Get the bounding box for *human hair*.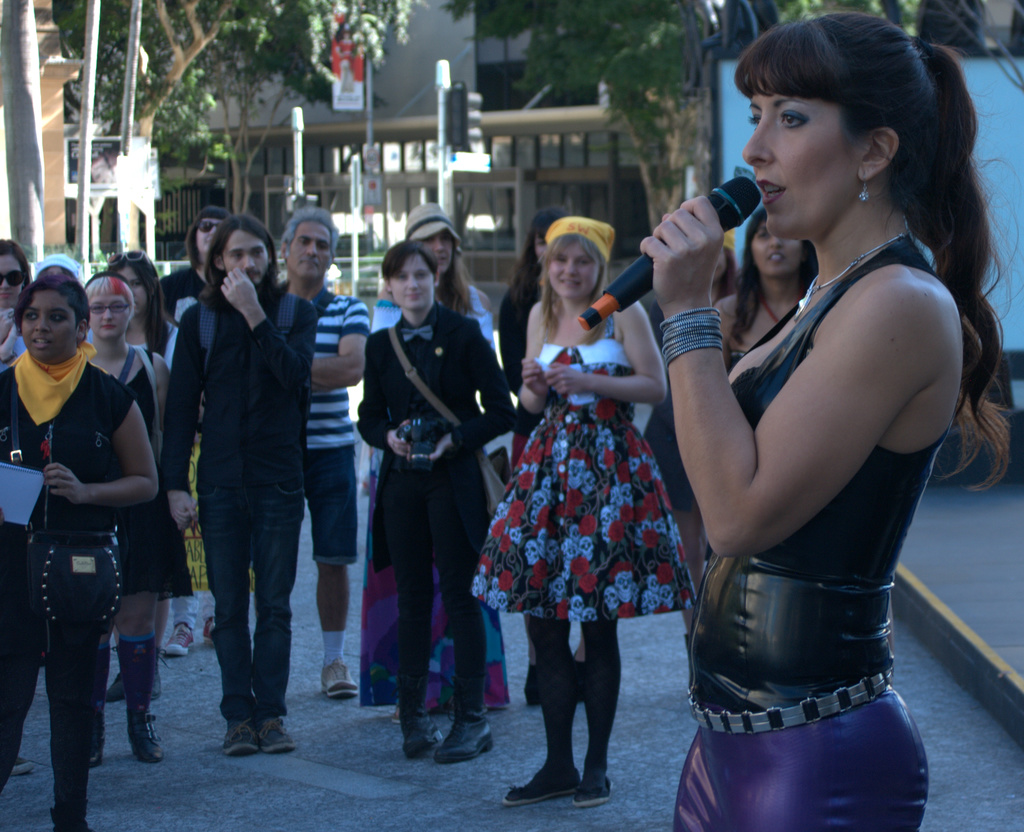
bbox=(105, 250, 169, 350).
